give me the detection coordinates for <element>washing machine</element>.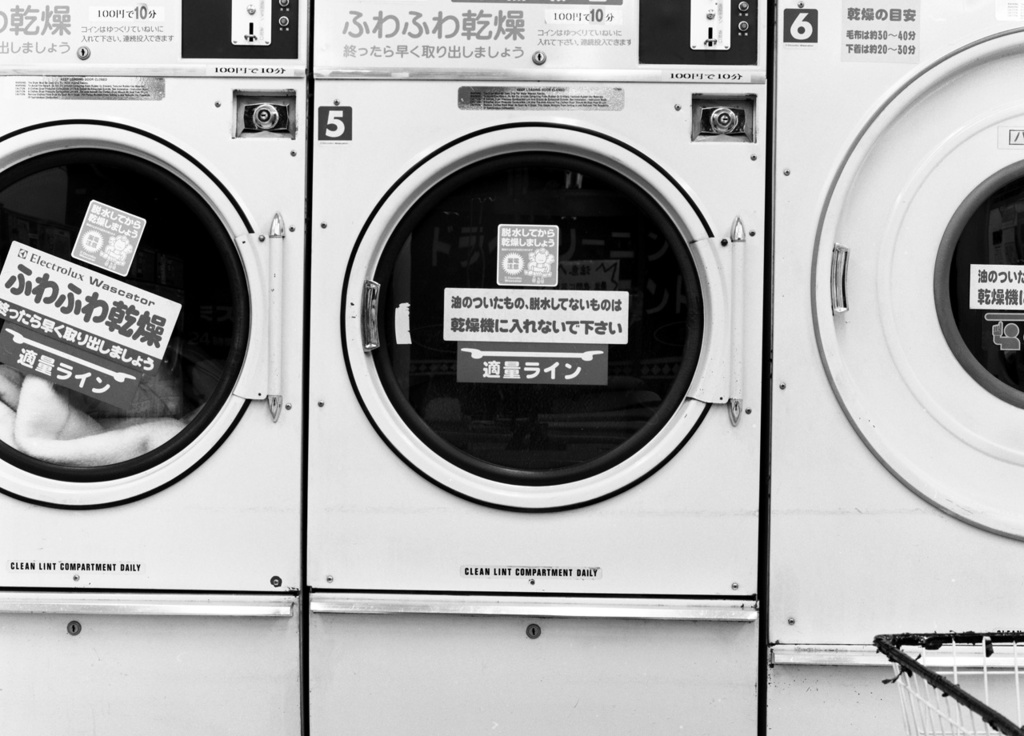
box=[770, 0, 1023, 650].
